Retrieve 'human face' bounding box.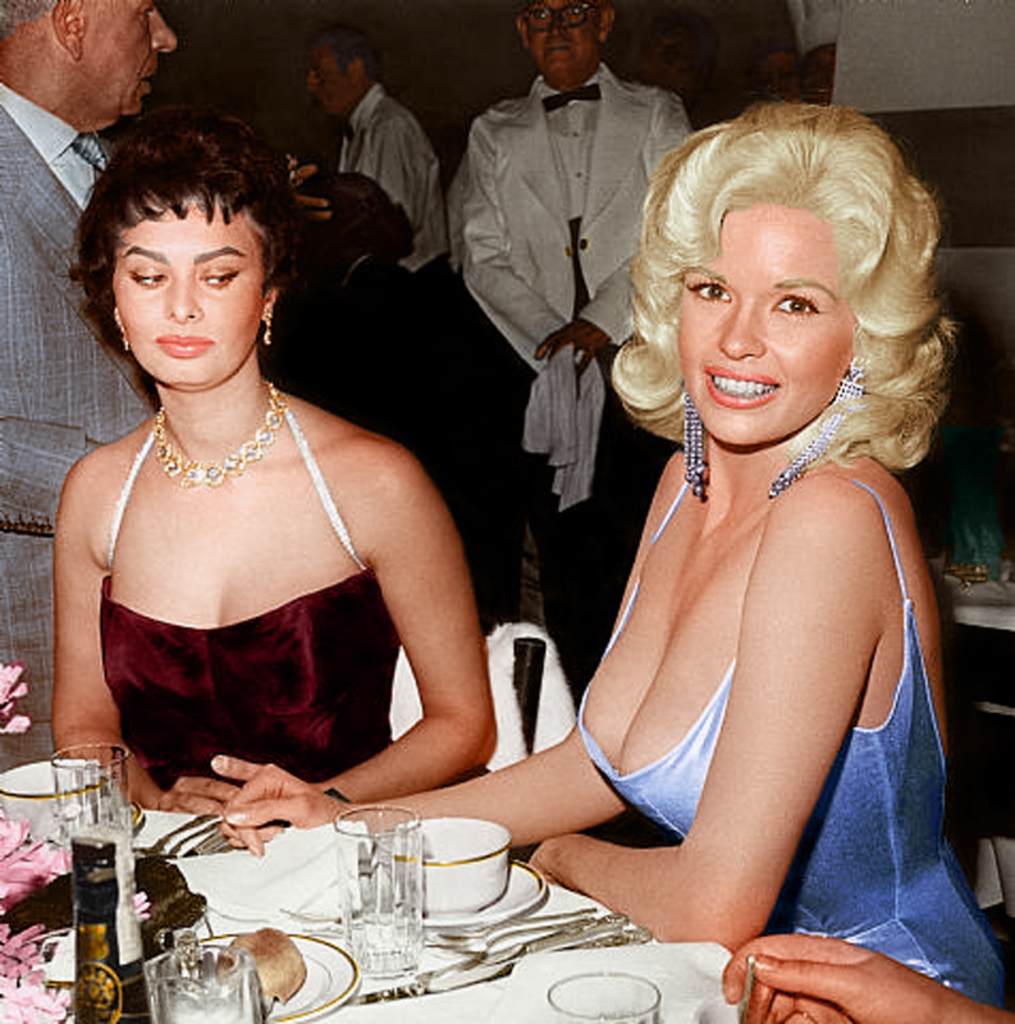
Bounding box: x1=106, y1=202, x2=266, y2=401.
